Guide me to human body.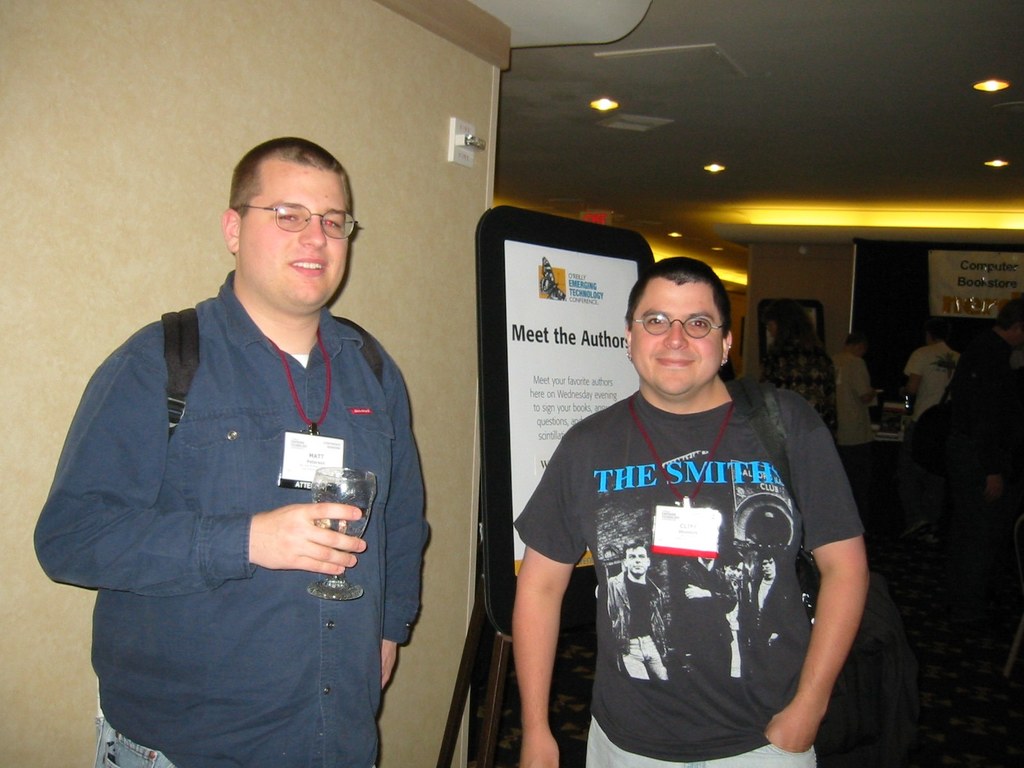
Guidance: bbox(33, 134, 428, 767).
